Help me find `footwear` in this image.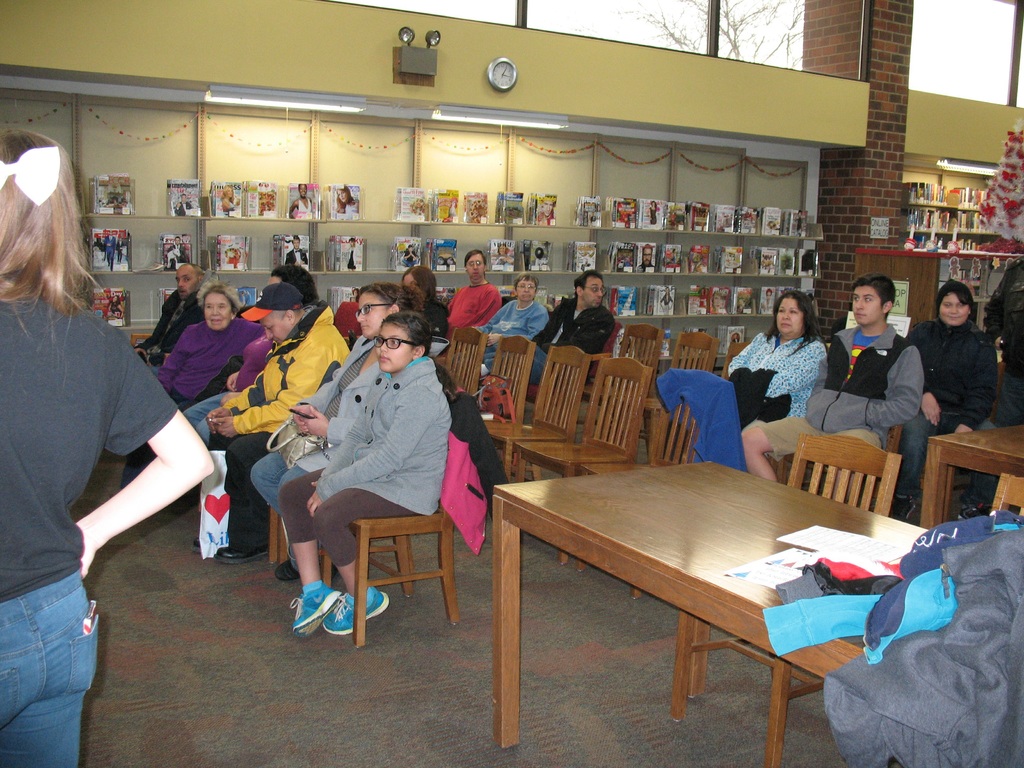
Found it: 213 542 268 563.
